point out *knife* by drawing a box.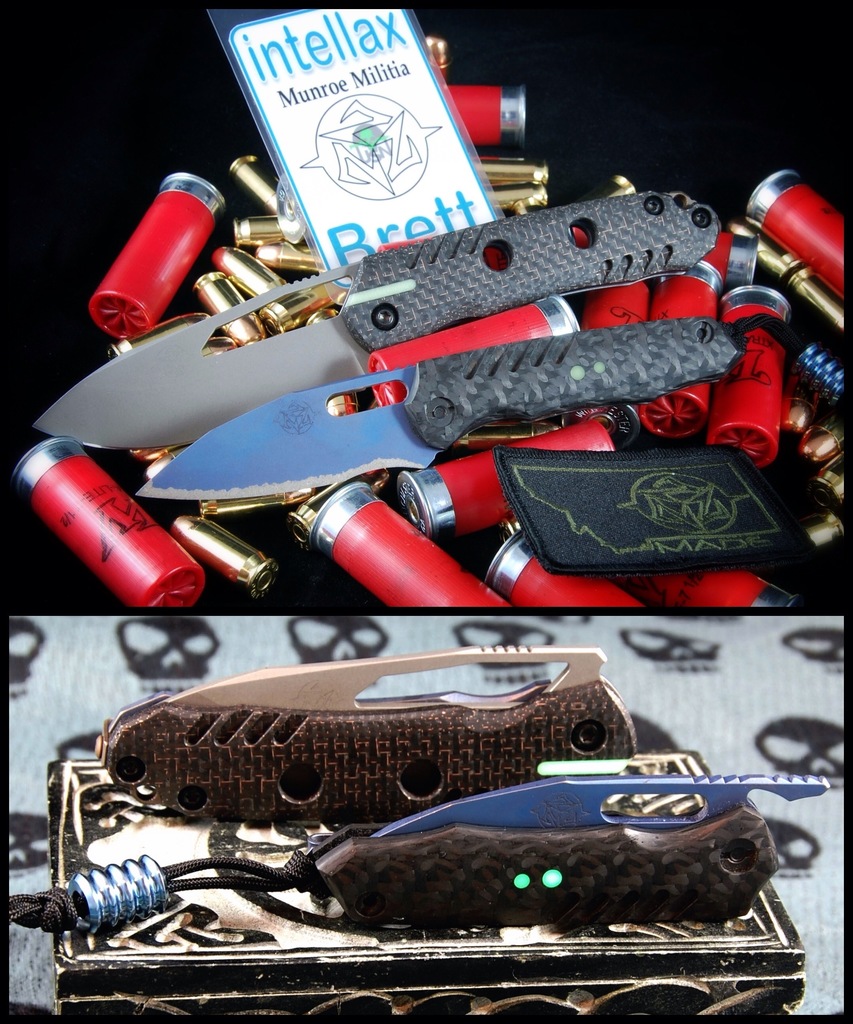
<bbox>29, 188, 721, 449</bbox>.
